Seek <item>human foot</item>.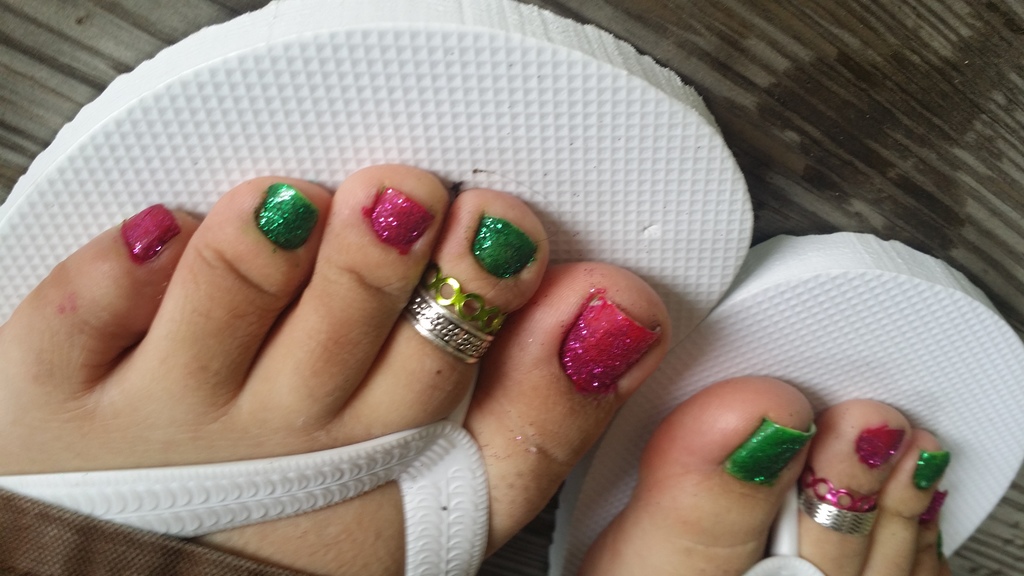
579:372:947:574.
